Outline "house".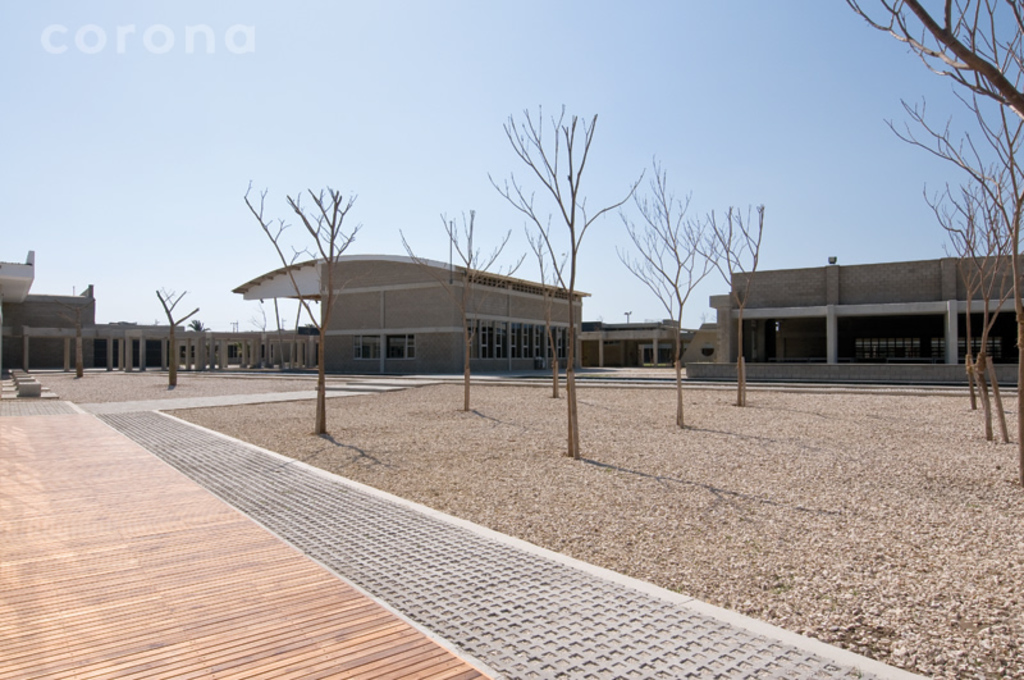
Outline: [left=92, top=310, right=178, bottom=375].
